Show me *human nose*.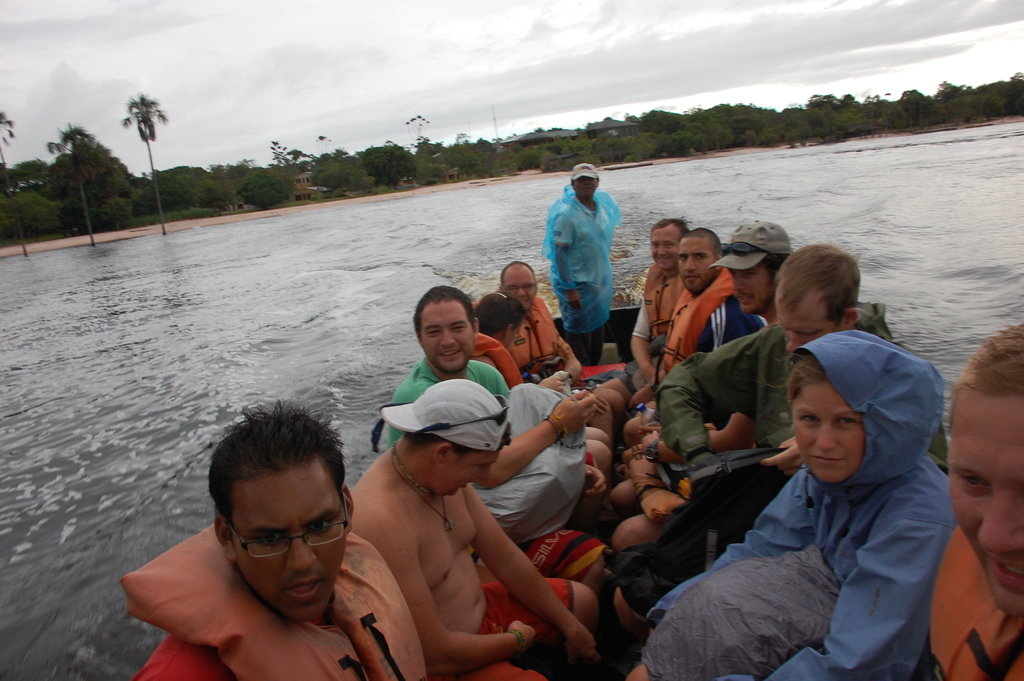
*human nose* is here: select_region(783, 334, 802, 356).
